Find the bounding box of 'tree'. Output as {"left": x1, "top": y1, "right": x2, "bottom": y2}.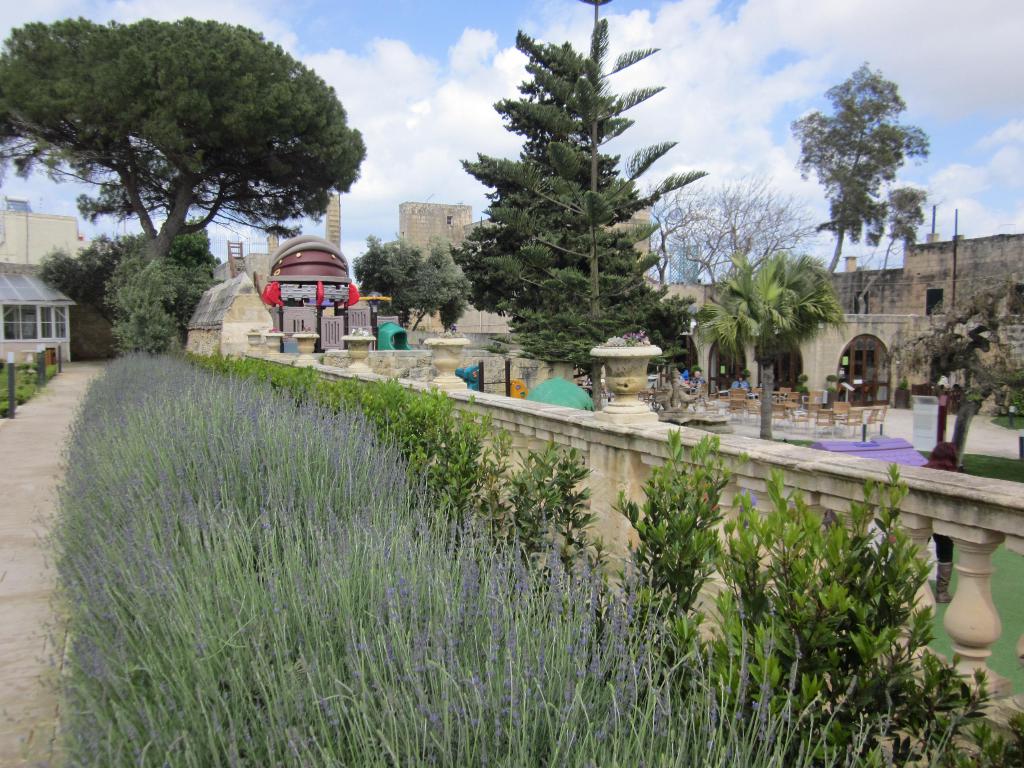
{"left": 445, "top": 10, "right": 677, "bottom": 386}.
